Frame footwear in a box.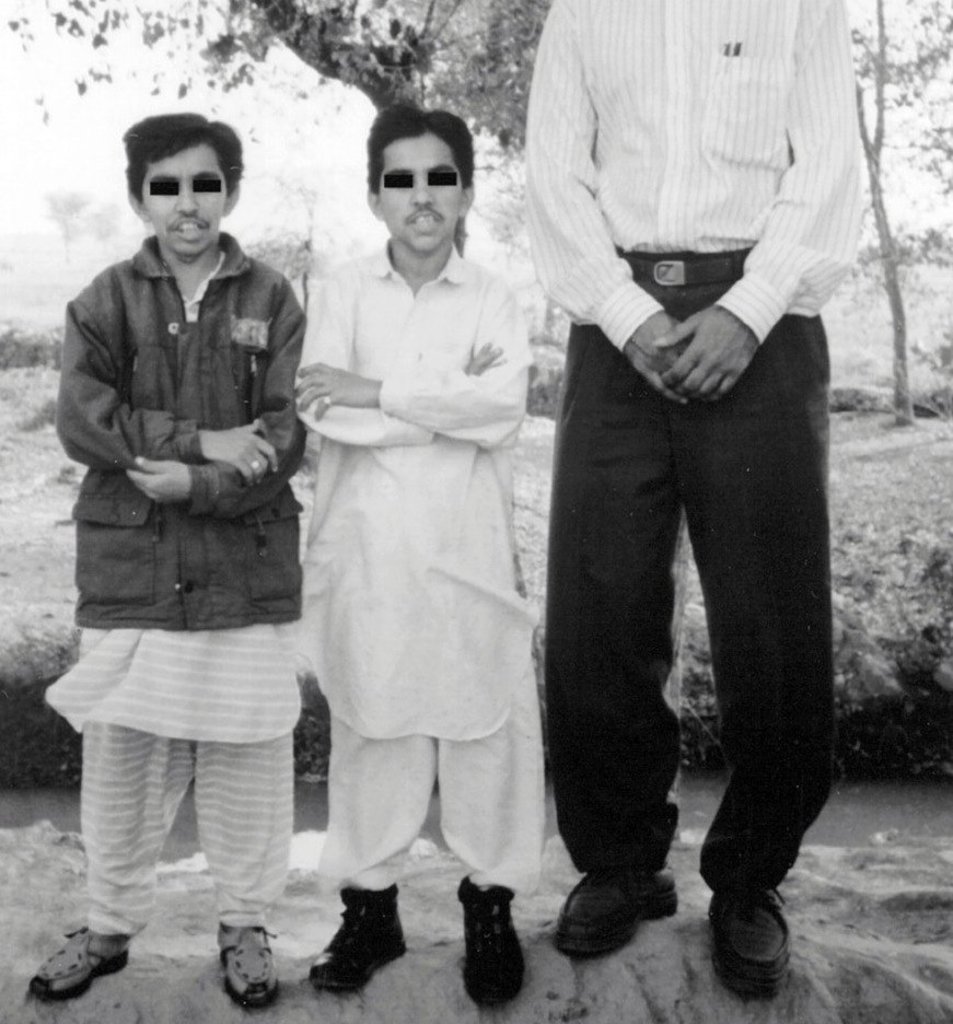
{"x1": 307, "y1": 888, "x2": 409, "y2": 992}.
